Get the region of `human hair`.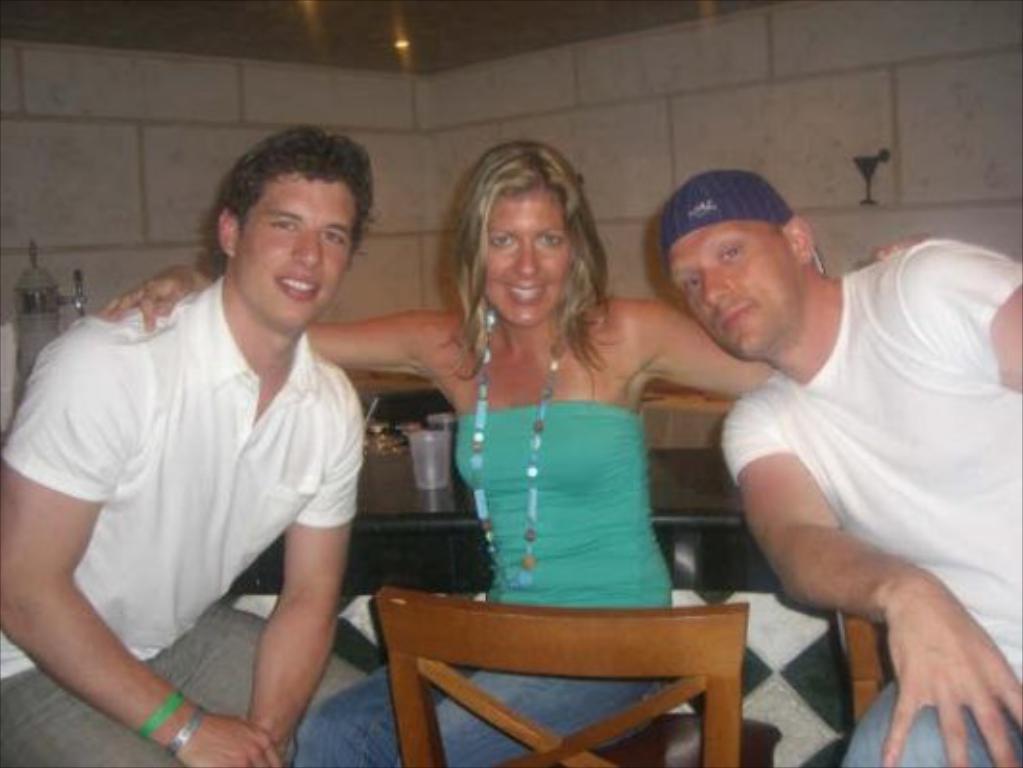
[449,129,608,380].
